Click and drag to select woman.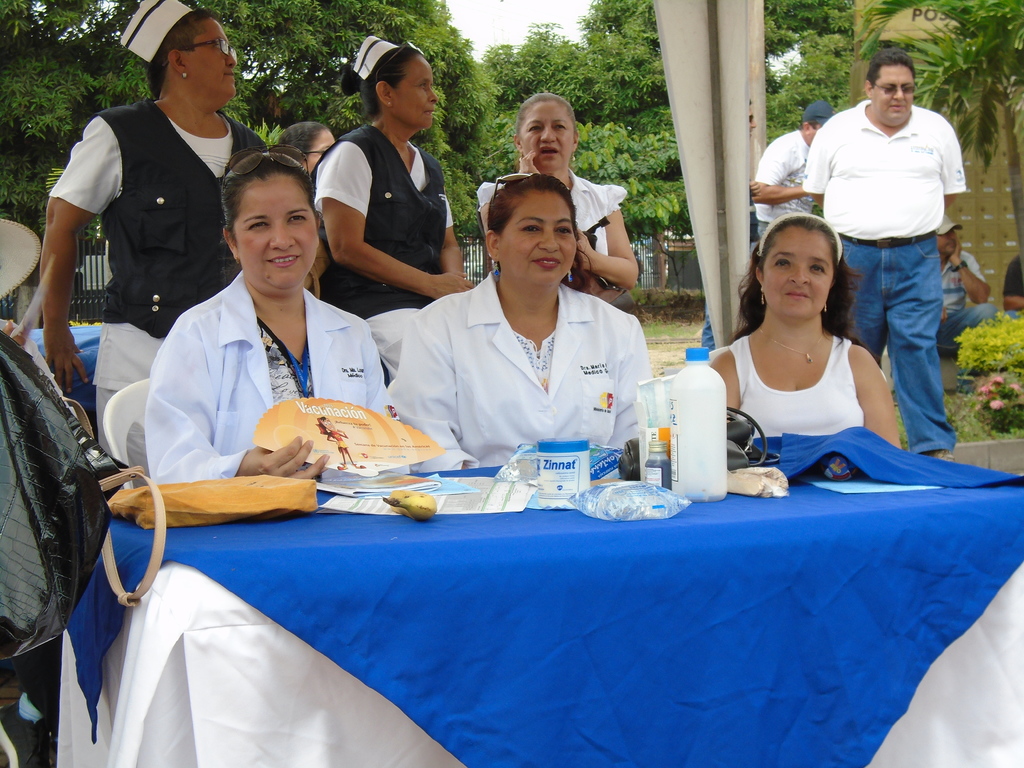
Selection: BBox(313, 35, 475, 383).
